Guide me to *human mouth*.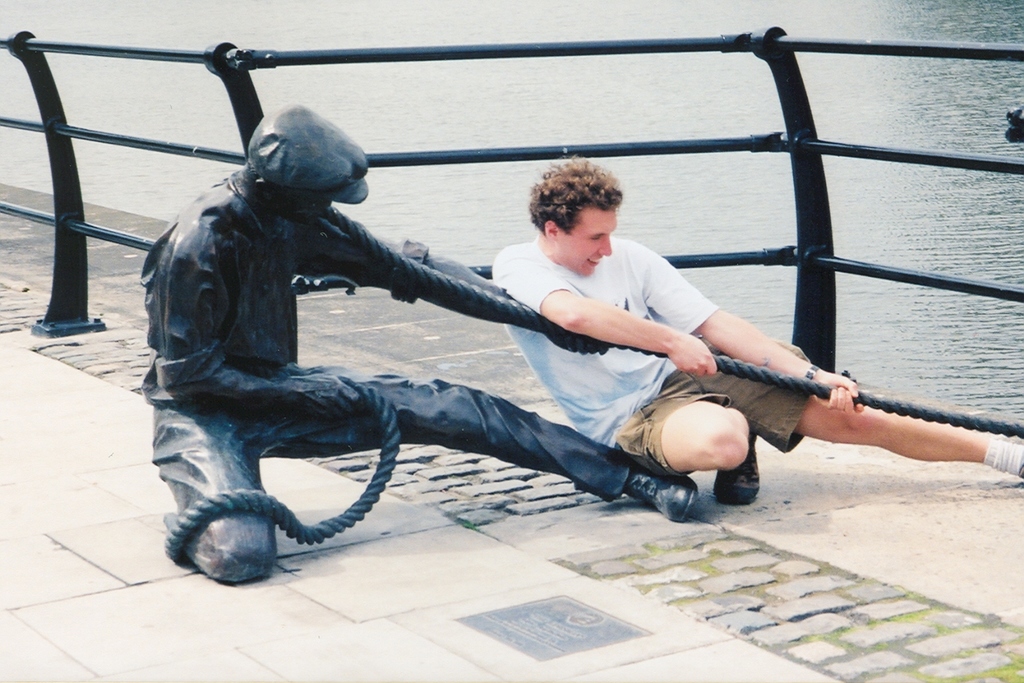
Guidance: crop(589, 259, 599, 267).
